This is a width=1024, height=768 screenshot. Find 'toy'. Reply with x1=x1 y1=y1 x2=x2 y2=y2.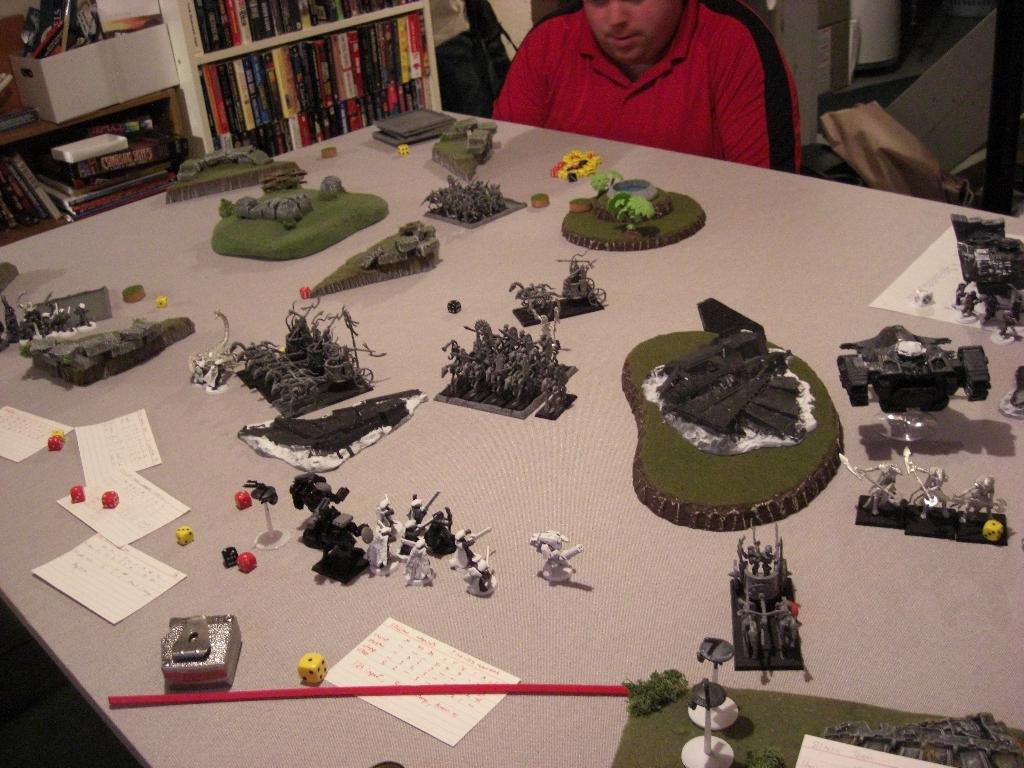
x1=454 y1=527 x2=496 y2=576.
